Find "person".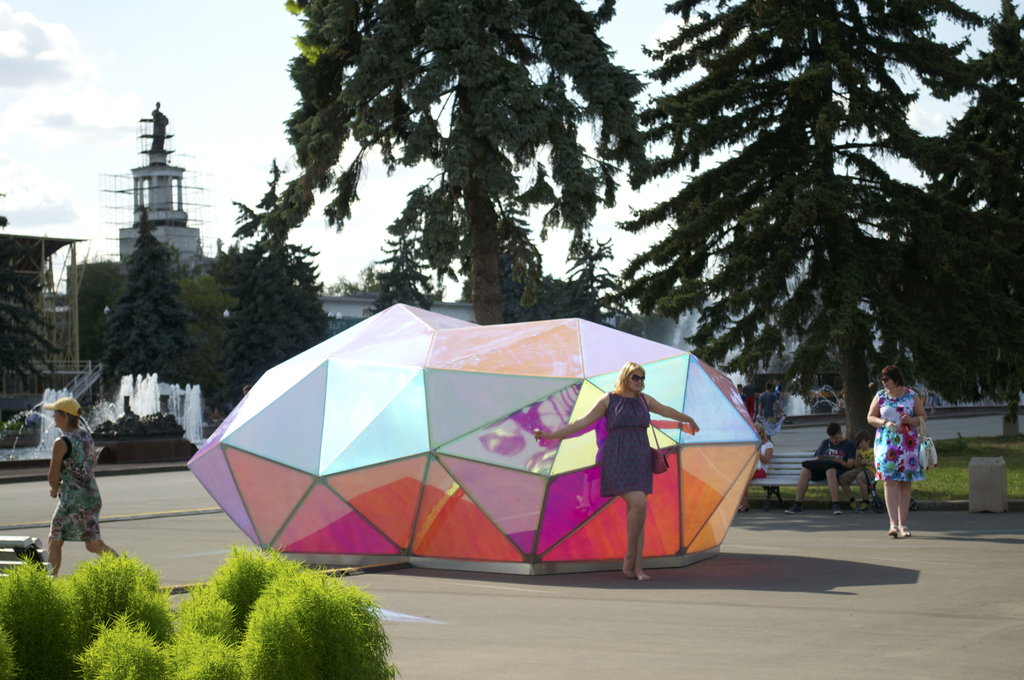
bbox=(41, 392, 126, 582).
